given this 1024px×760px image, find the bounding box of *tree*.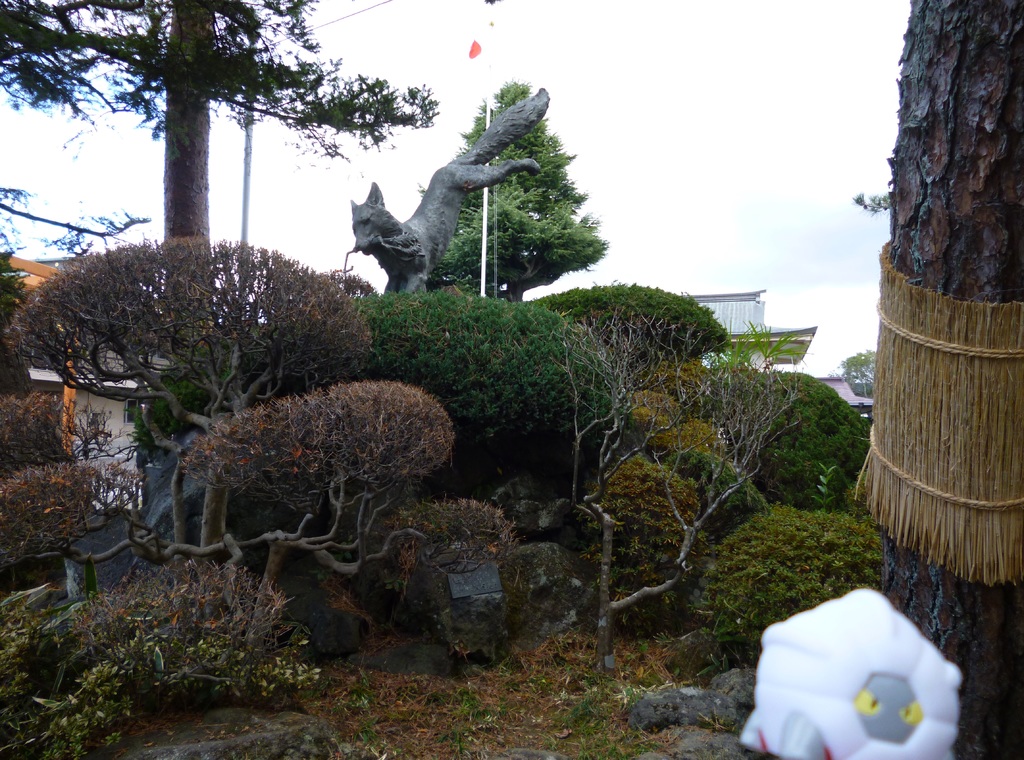
box(1, 238, 374, 541).
